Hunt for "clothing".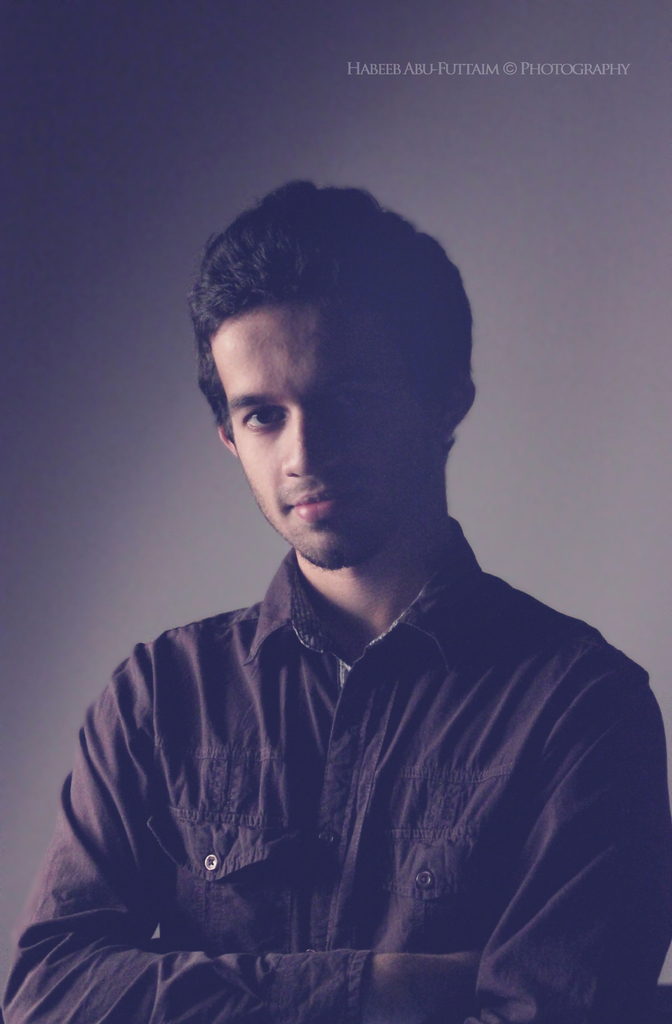
Hunted down at locate(0, 508, 671, 1023).
